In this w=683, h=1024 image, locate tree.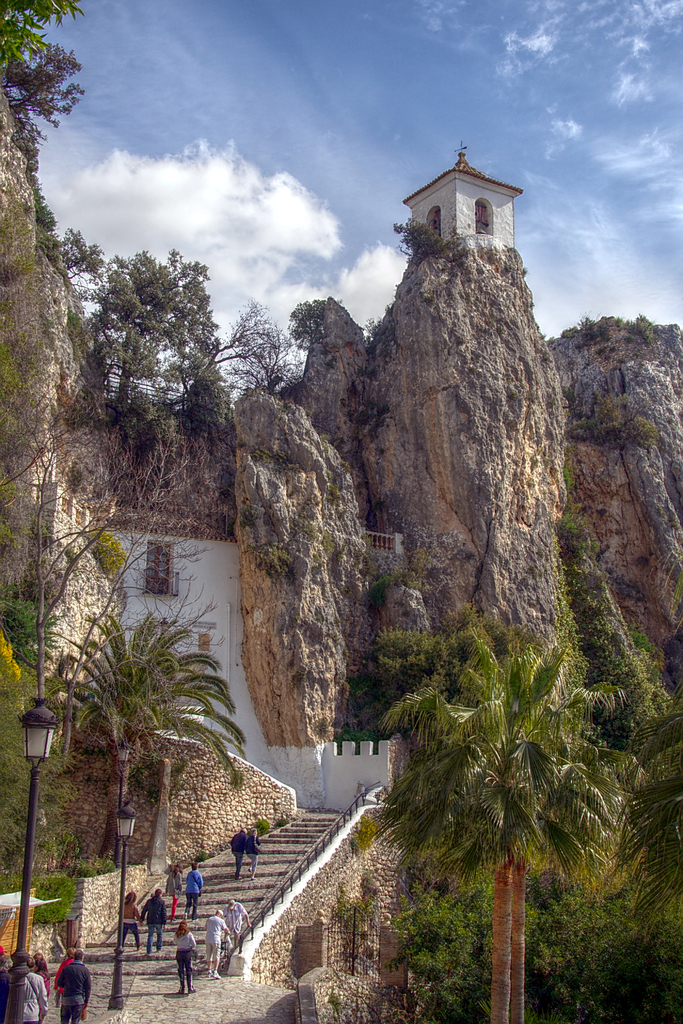
Bounding box: 22/580/287/936.
